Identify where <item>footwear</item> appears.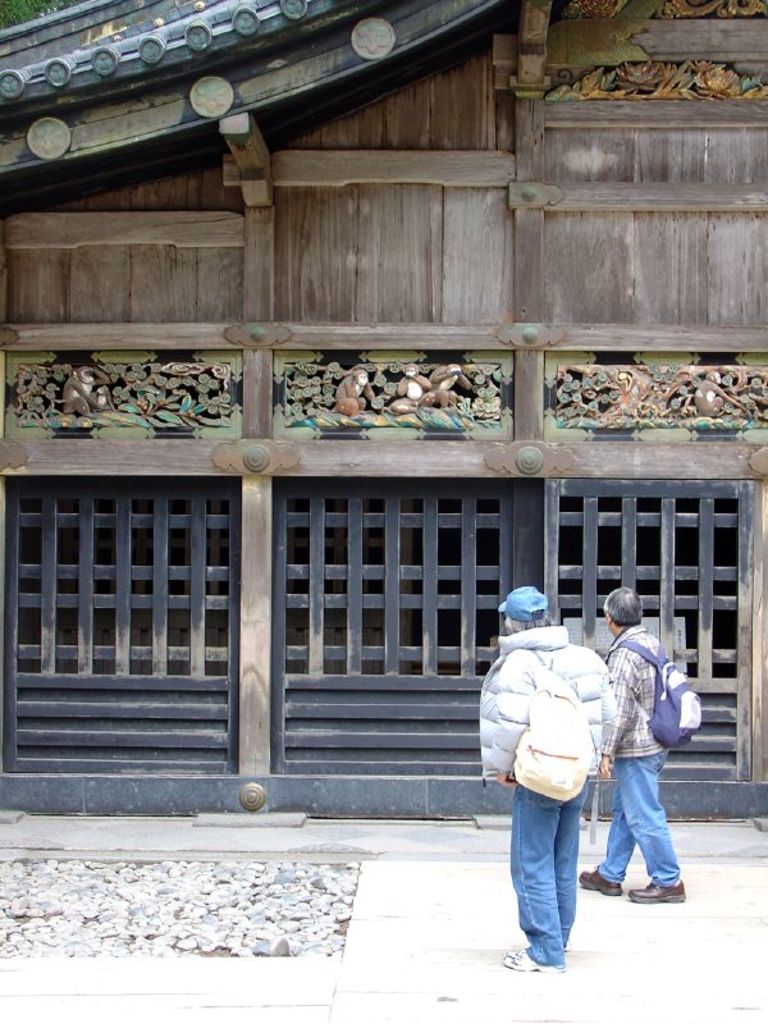
Appears at bbox=[502, 942, 567, 974].
